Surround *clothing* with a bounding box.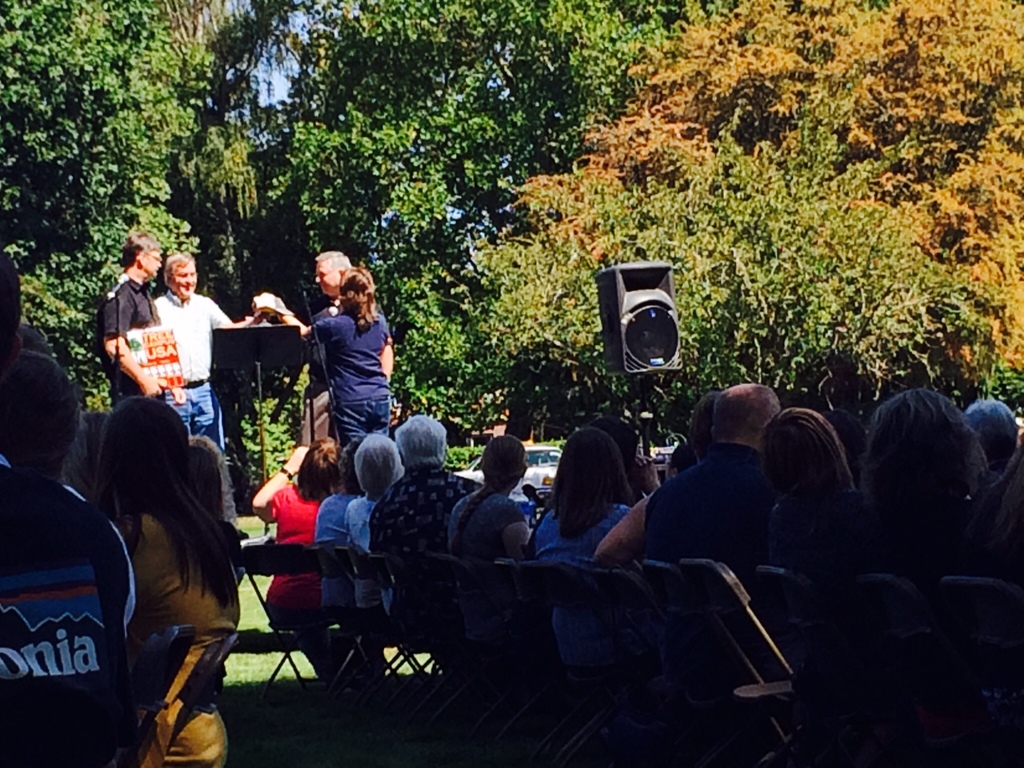
520, 502, 624, 676.
